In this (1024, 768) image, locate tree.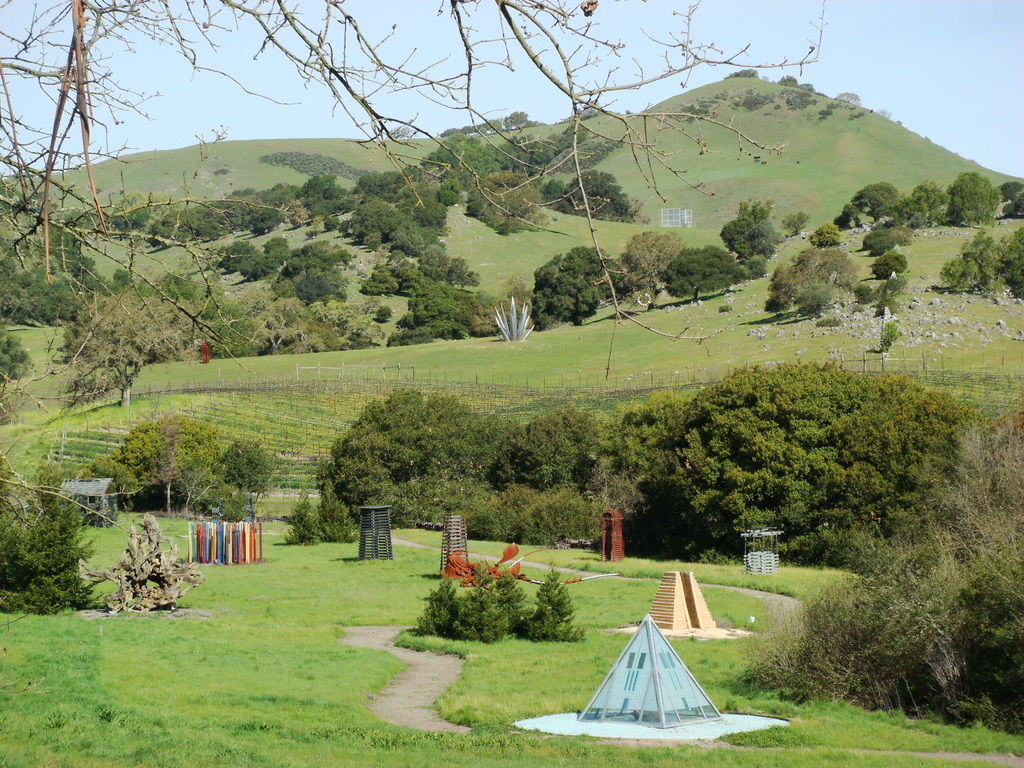
Bounding box: (779,72,797,88).
